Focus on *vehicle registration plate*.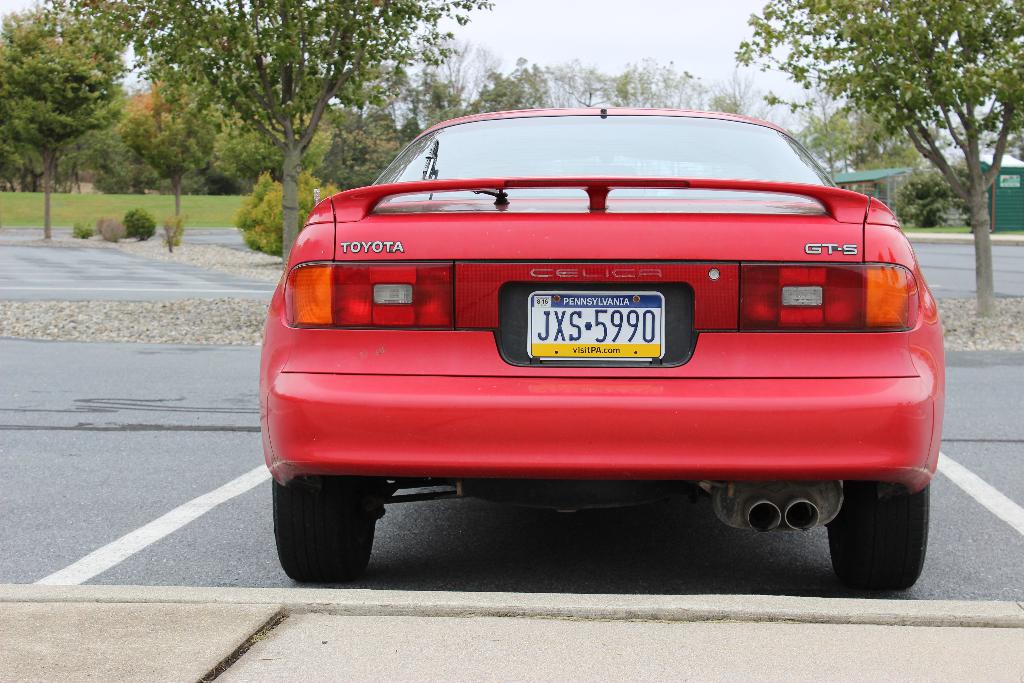
Focused at bbox(514, 280, 701, 382).
